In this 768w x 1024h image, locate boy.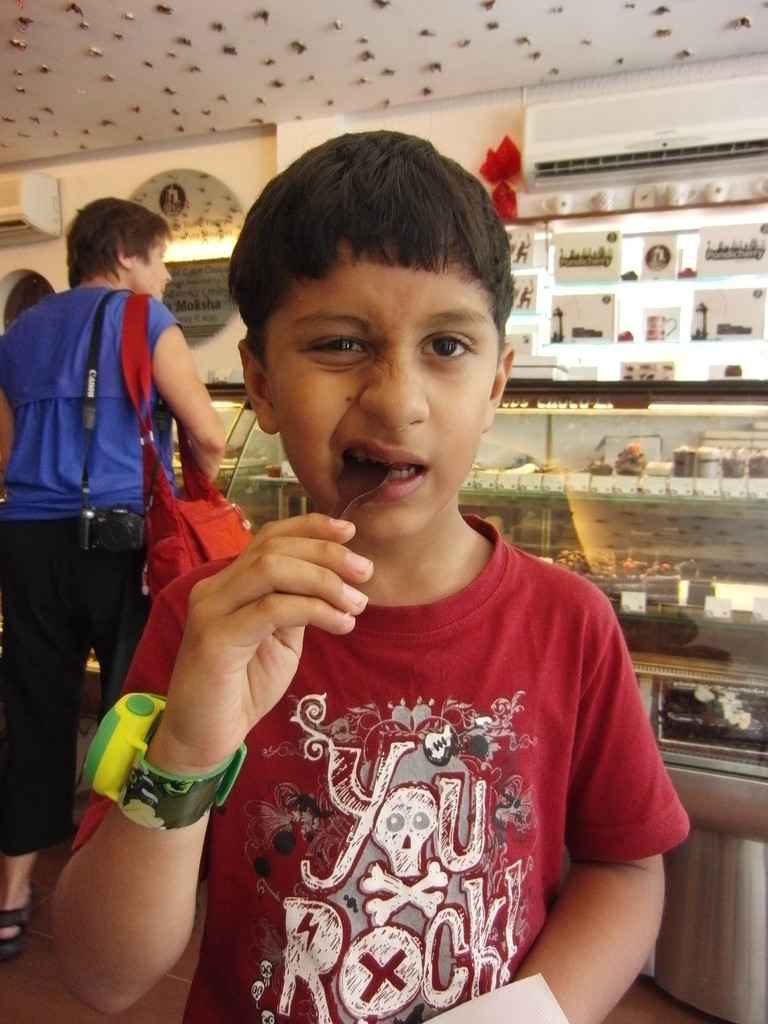
Bounding box: bbox(116, 155, 657, 1020).
